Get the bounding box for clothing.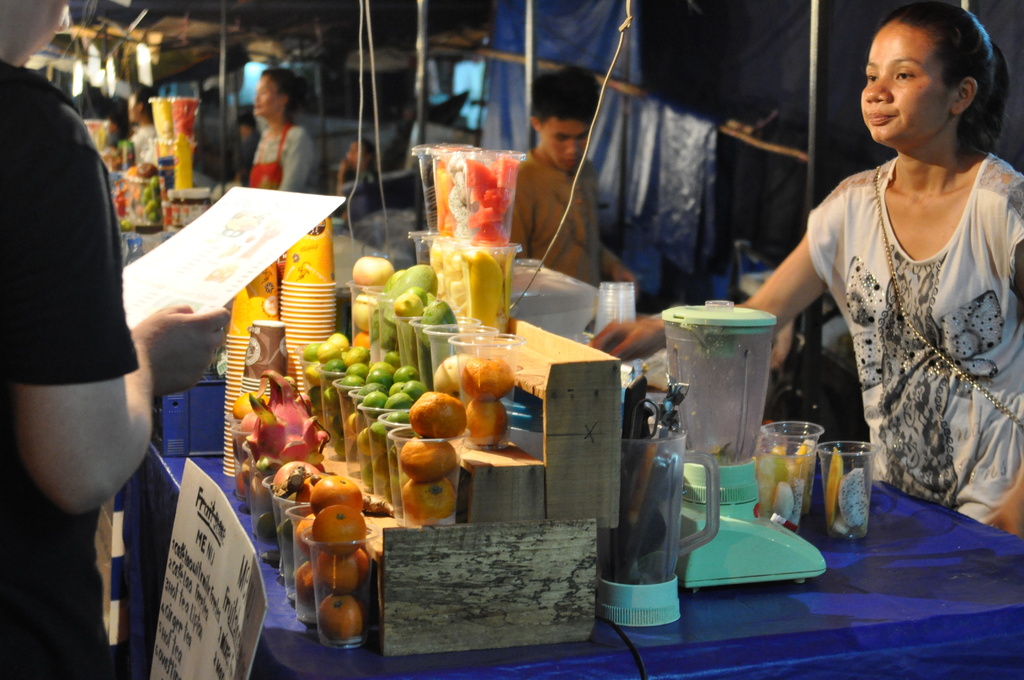
(left=248, top=120, right=320, bottom=193).
